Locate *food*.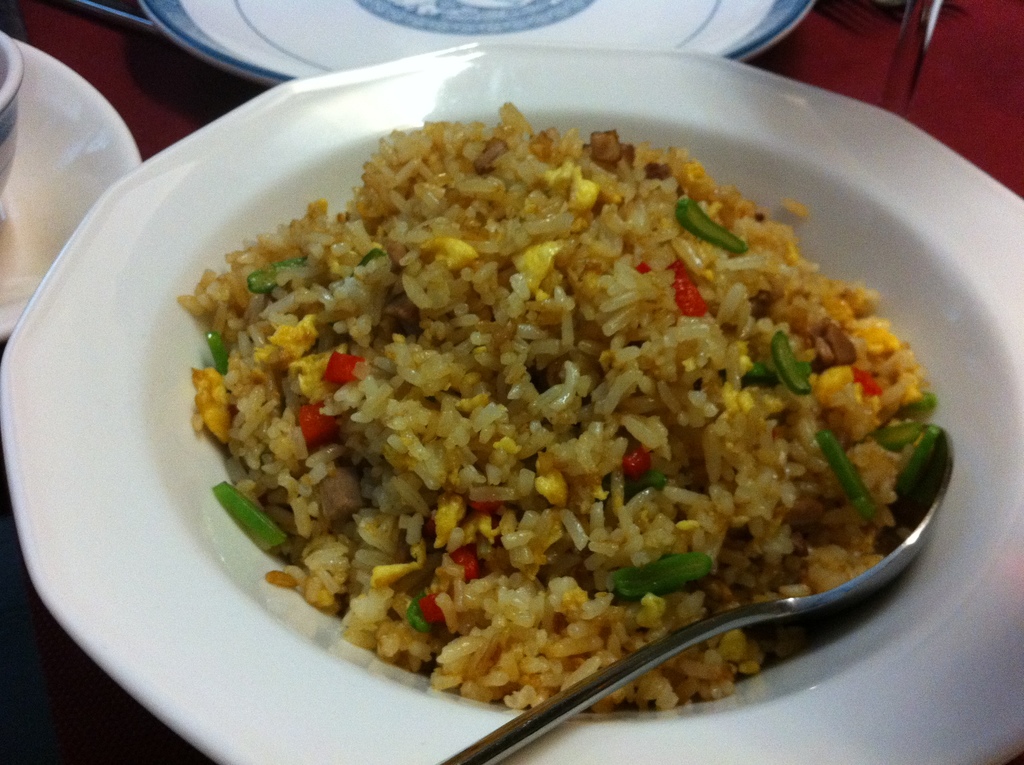
Bounding box: detection(219, 65, 957, 746).
